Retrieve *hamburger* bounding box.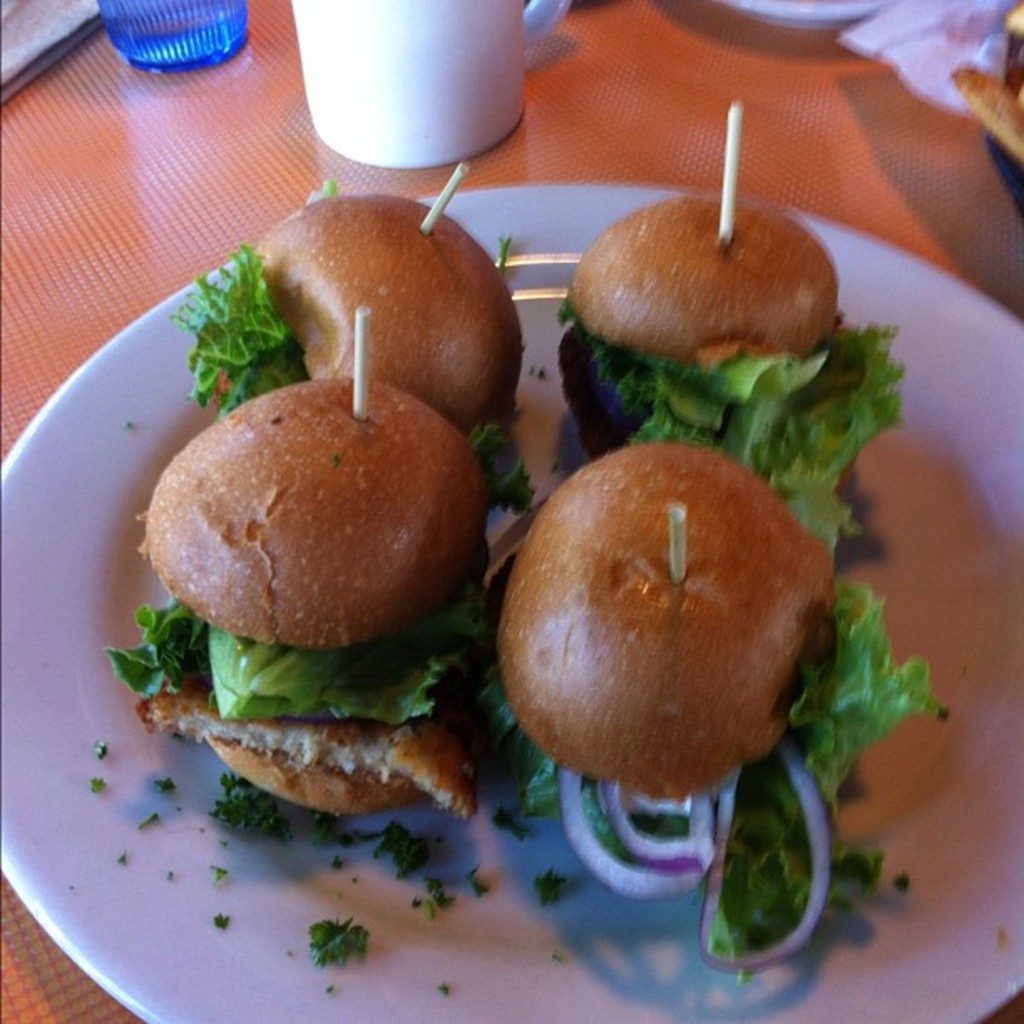
Bounding box: 162, 181, 525, 497.
